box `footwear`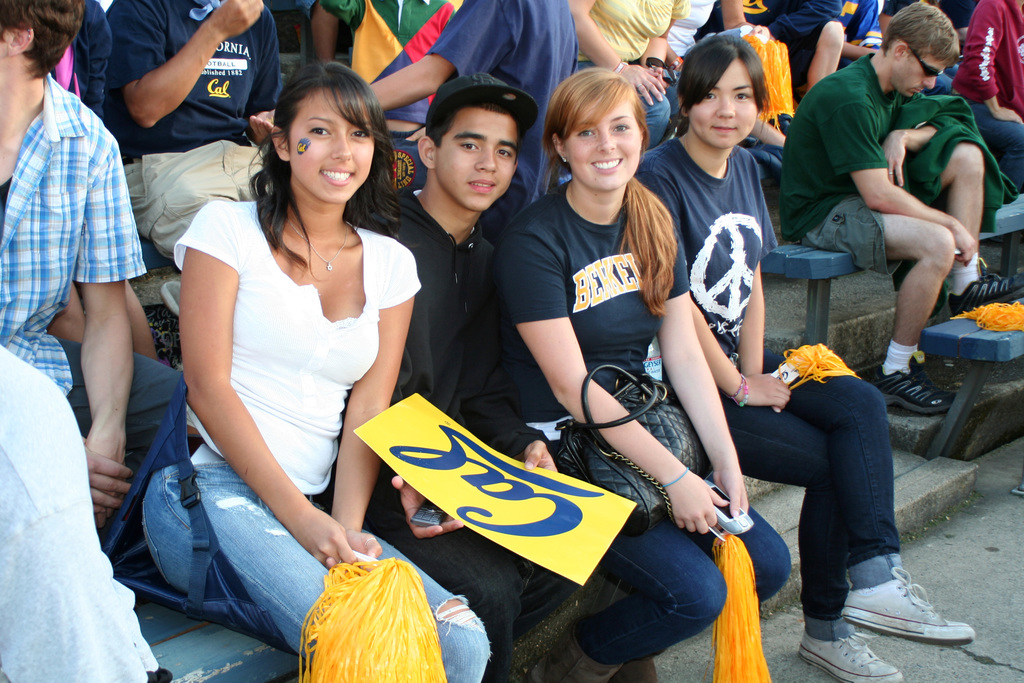
[832,575,982,642]
